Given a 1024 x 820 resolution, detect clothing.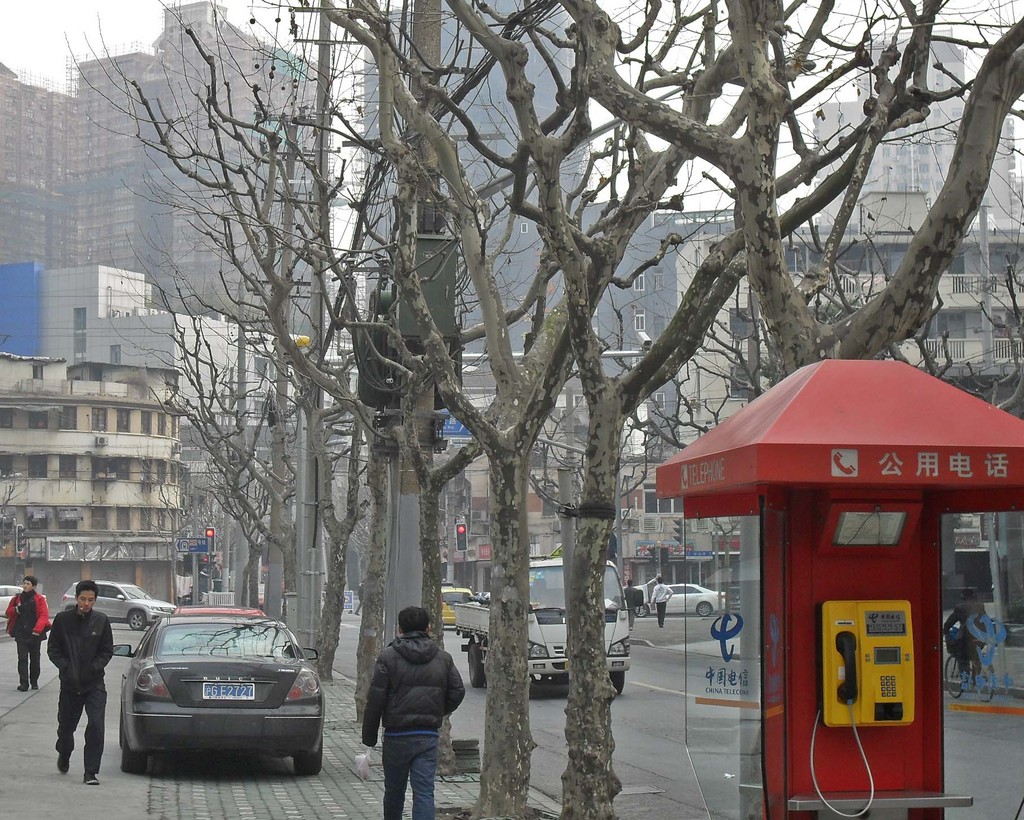
[x1=360, y1=631, x2=468, y2=738].
